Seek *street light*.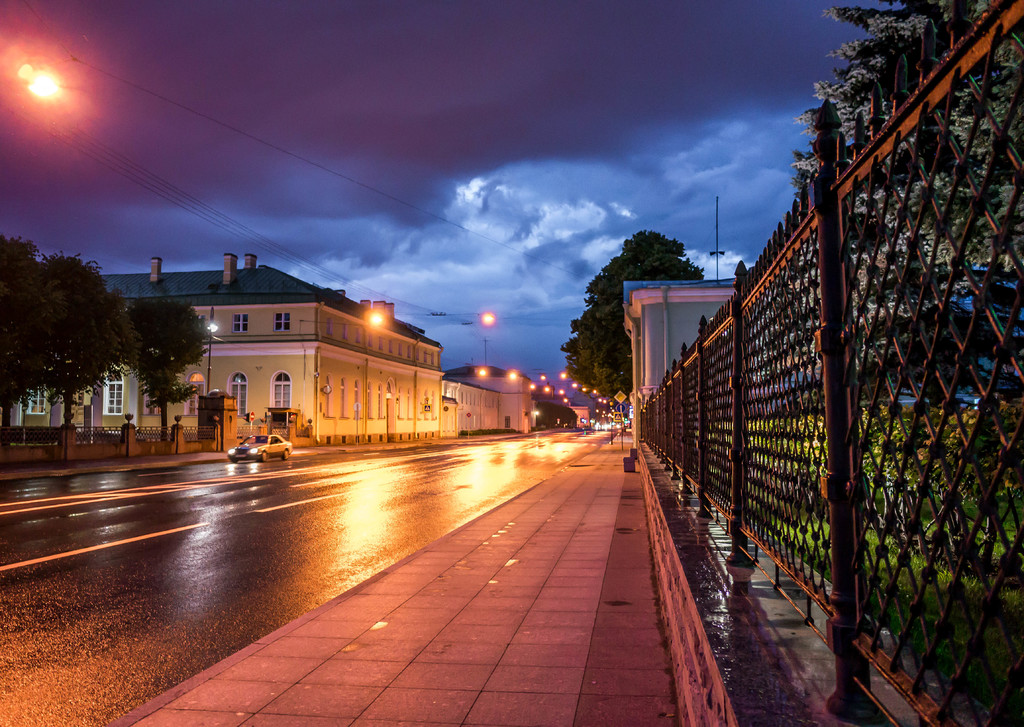
<box>561,395,570,404</box>.
